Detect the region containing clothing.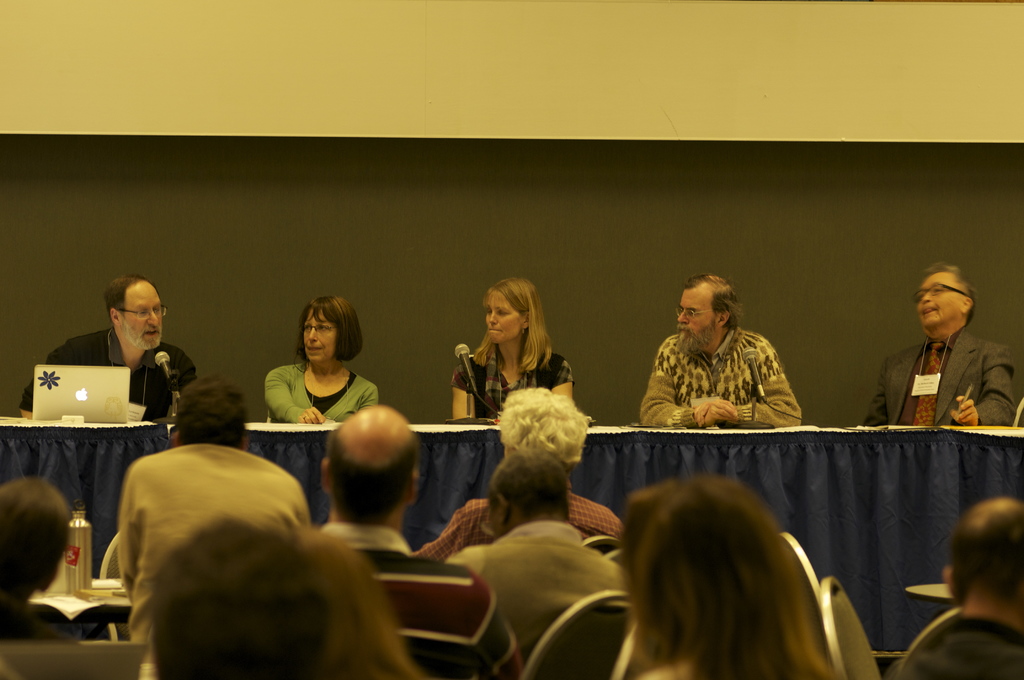
bbox=(893, 607, 1023, 679).
